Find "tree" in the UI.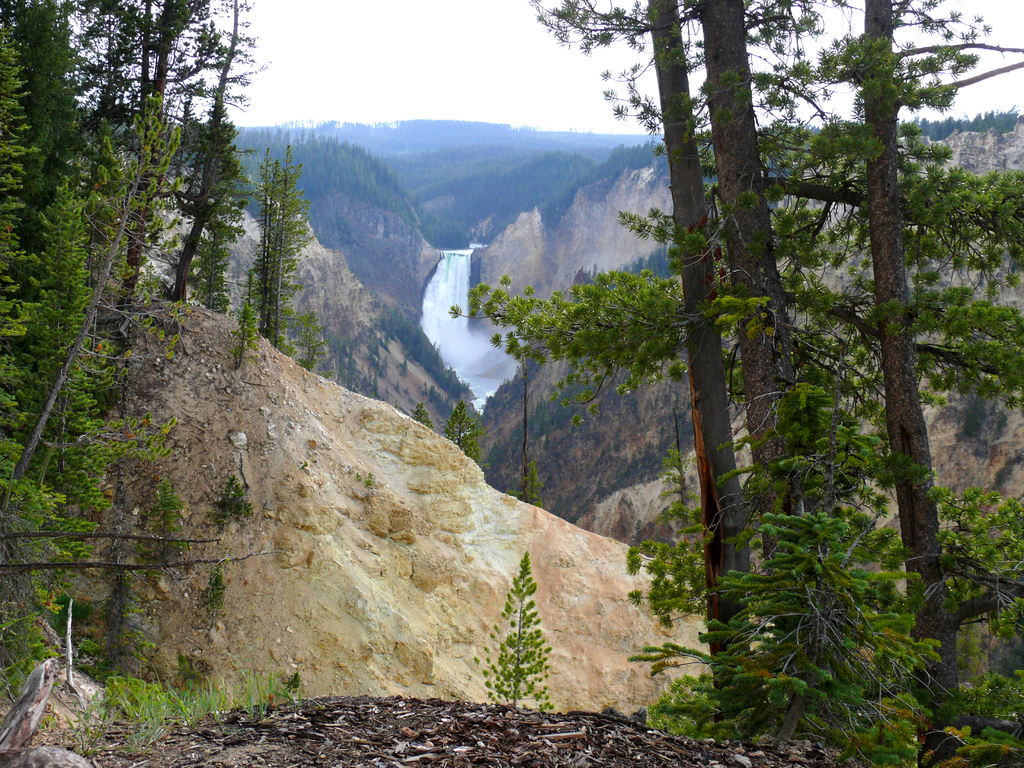
UI element at [501,466,558,522].
